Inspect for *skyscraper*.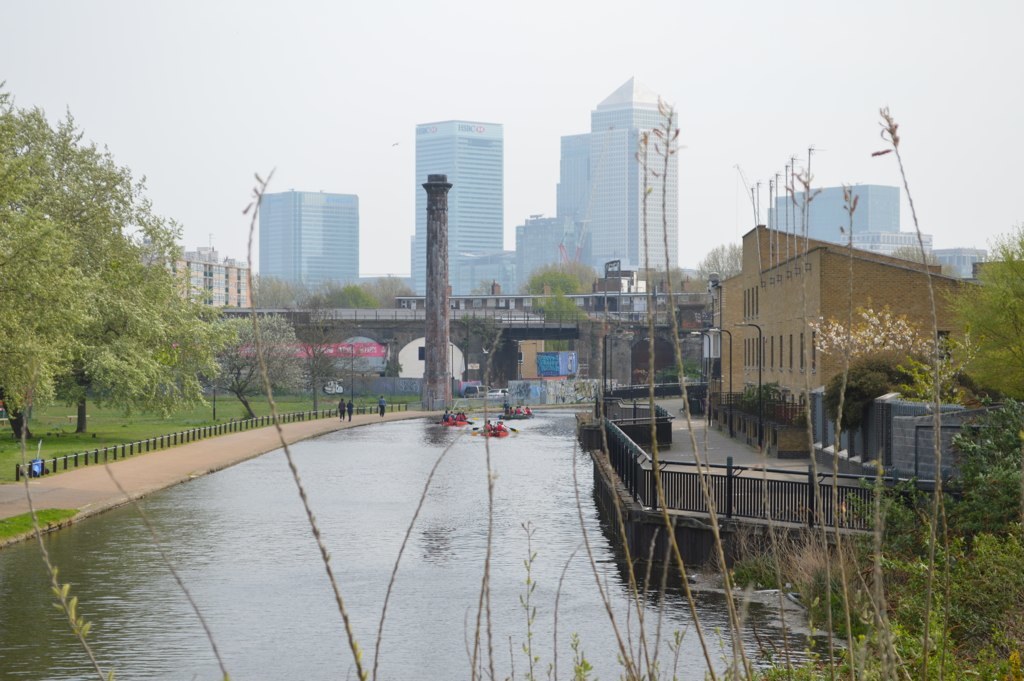
Inspection: [764,168,914,253].
